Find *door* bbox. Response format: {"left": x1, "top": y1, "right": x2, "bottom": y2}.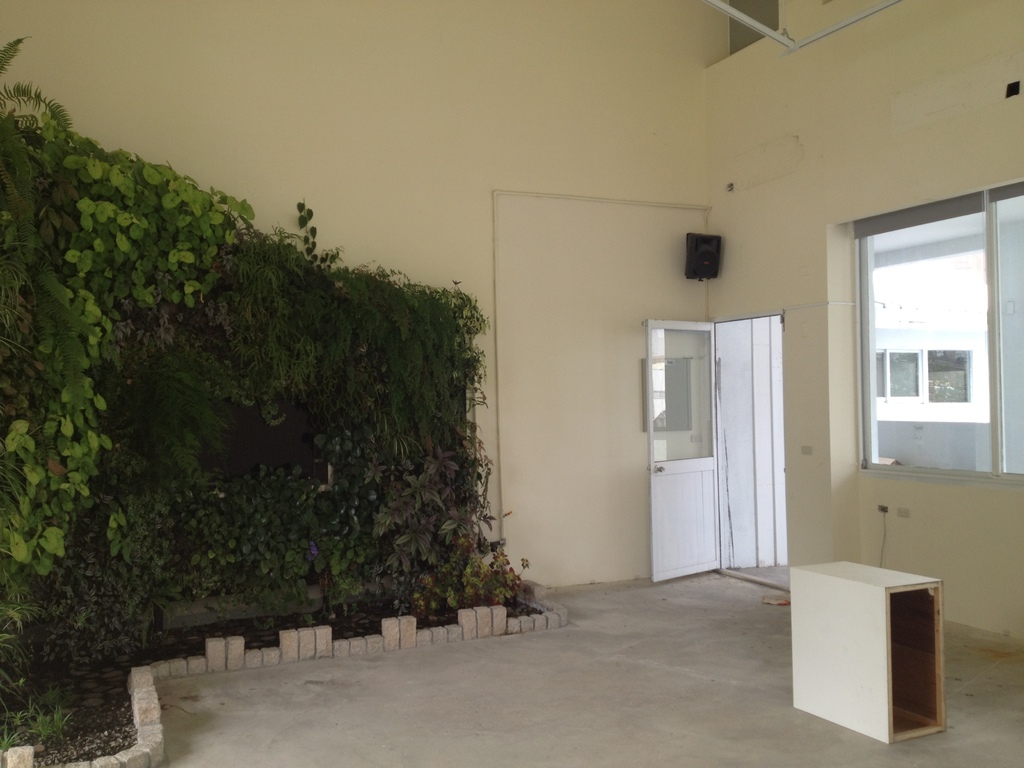
{"left": 646, "top": 305, "right": 801, "bottom": 592}.
